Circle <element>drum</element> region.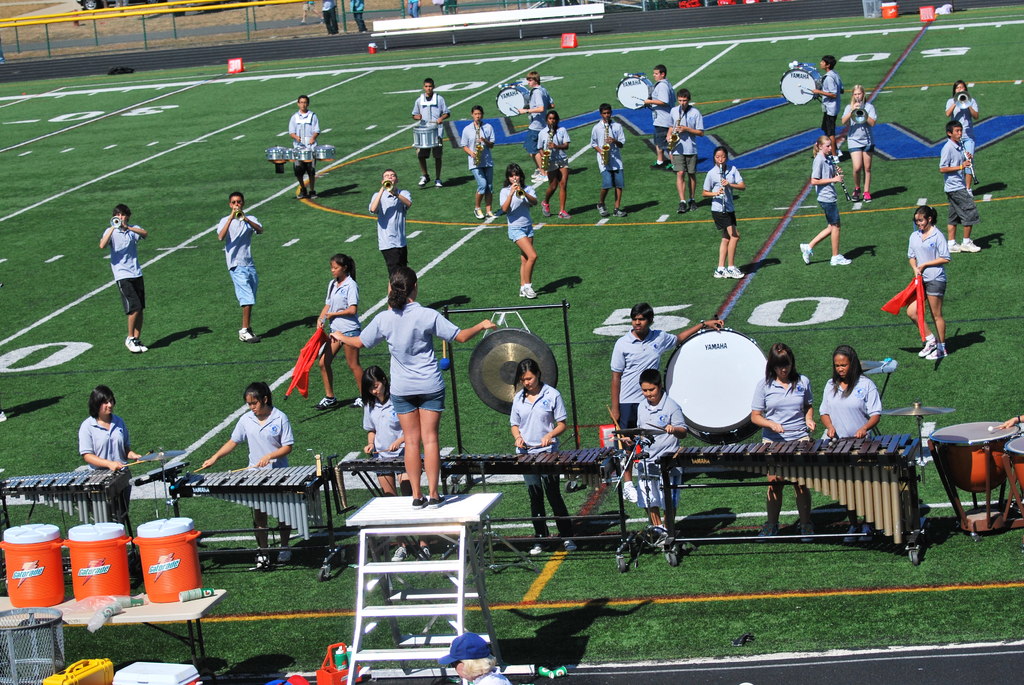
Region: [left=312, top=141, right=334, bottom=164].
